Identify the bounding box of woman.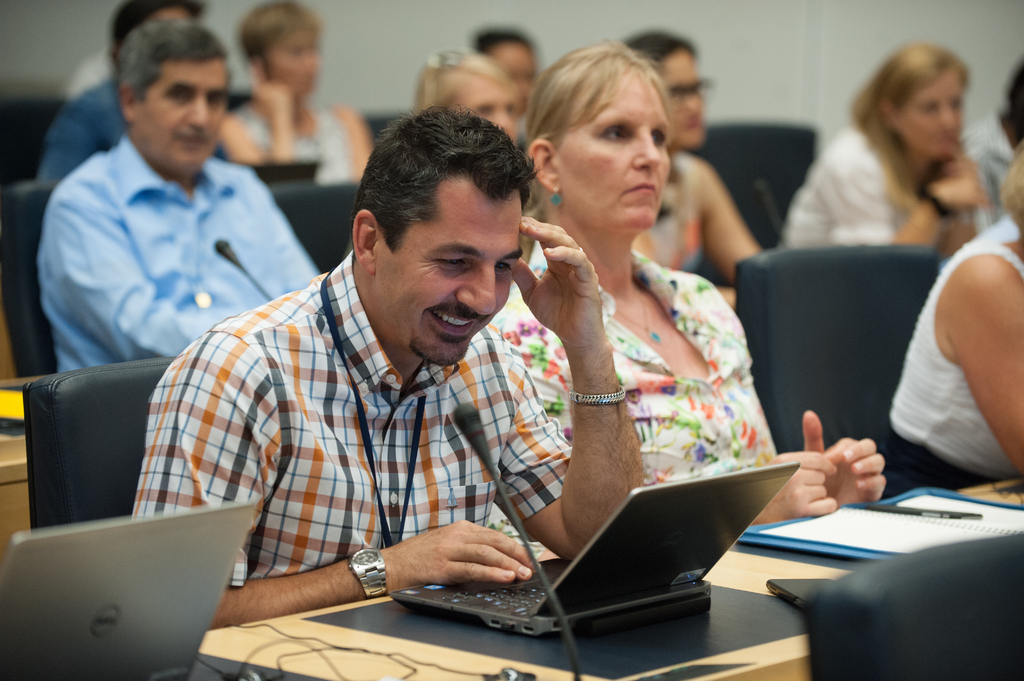
bbox=(624, 26, 764, 310).
